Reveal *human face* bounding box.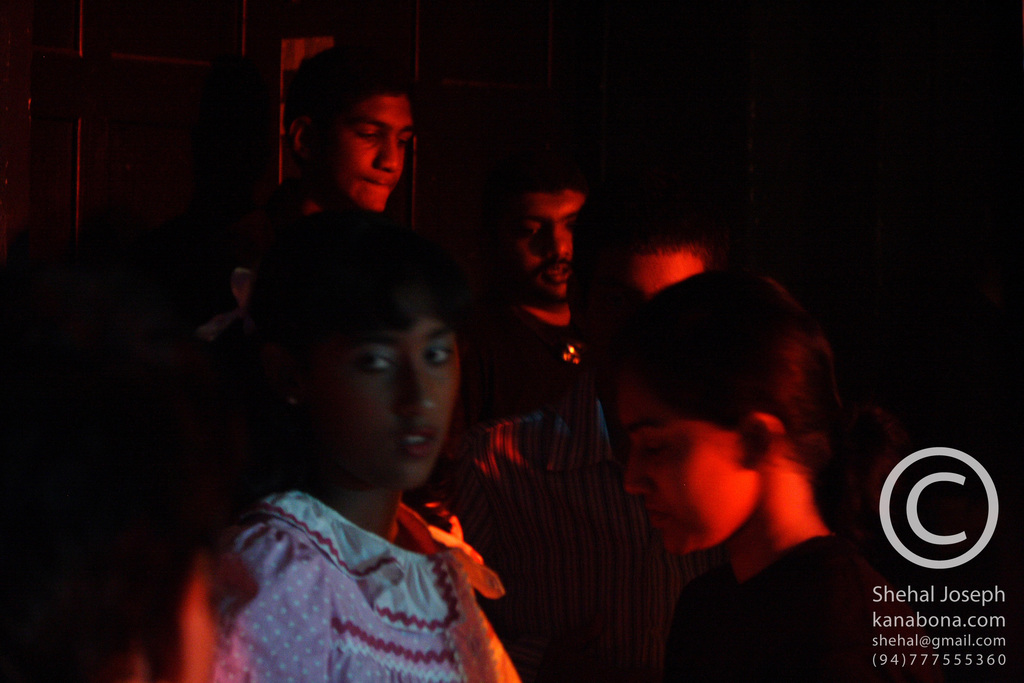
Revealed: [left=630, top=389, right=759, bottom=553].
